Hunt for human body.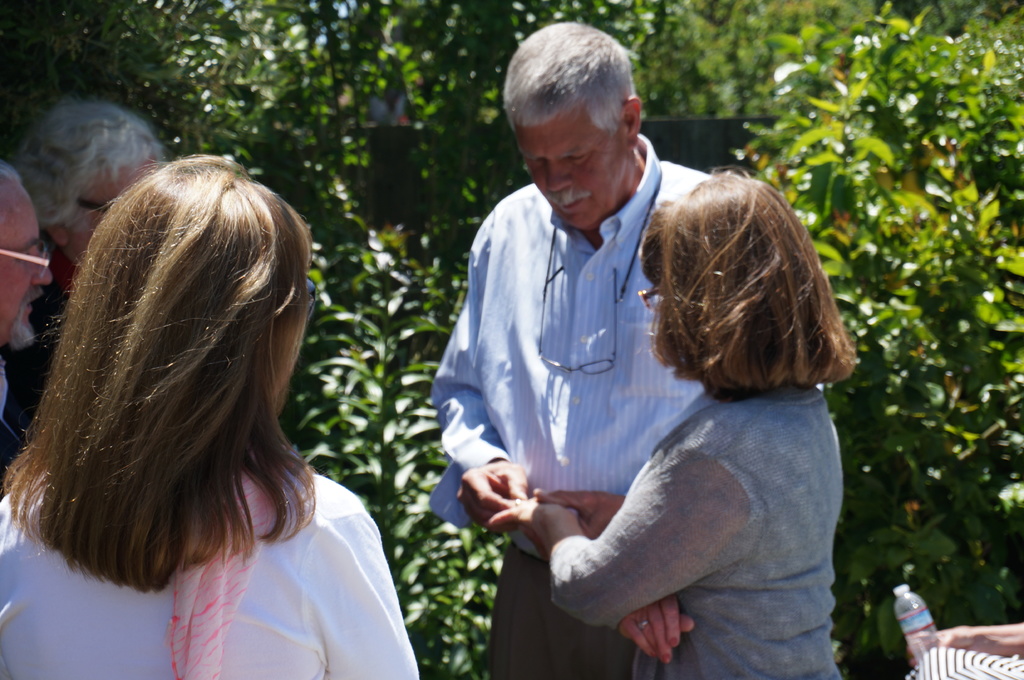
Hunted down at detection(0, 272, 74, 507).
